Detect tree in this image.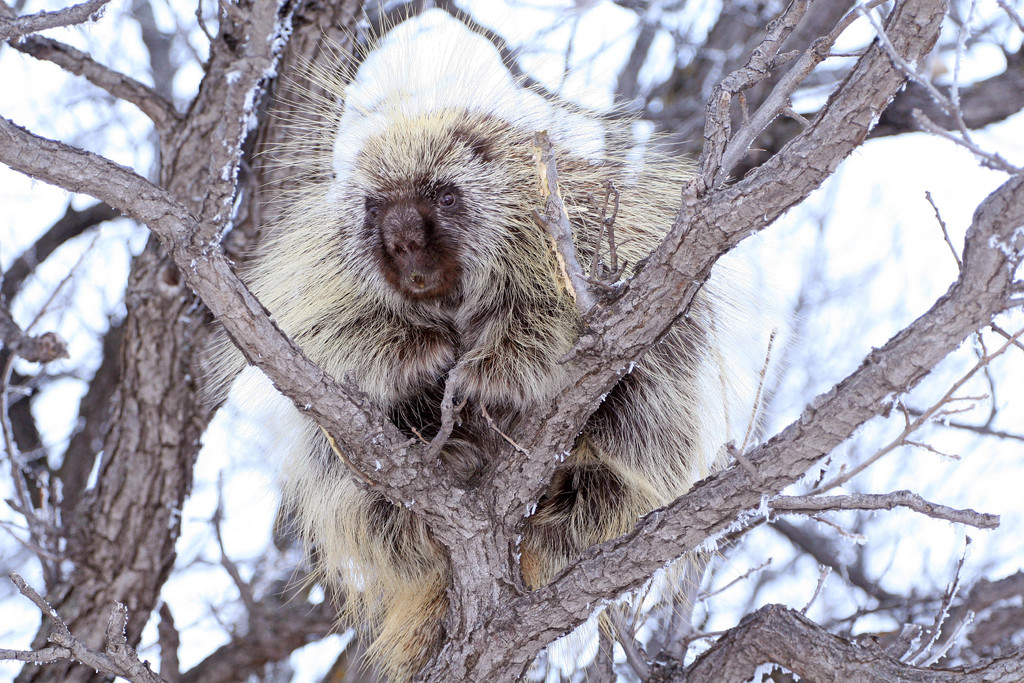
Detection: 74/0/969/631.
